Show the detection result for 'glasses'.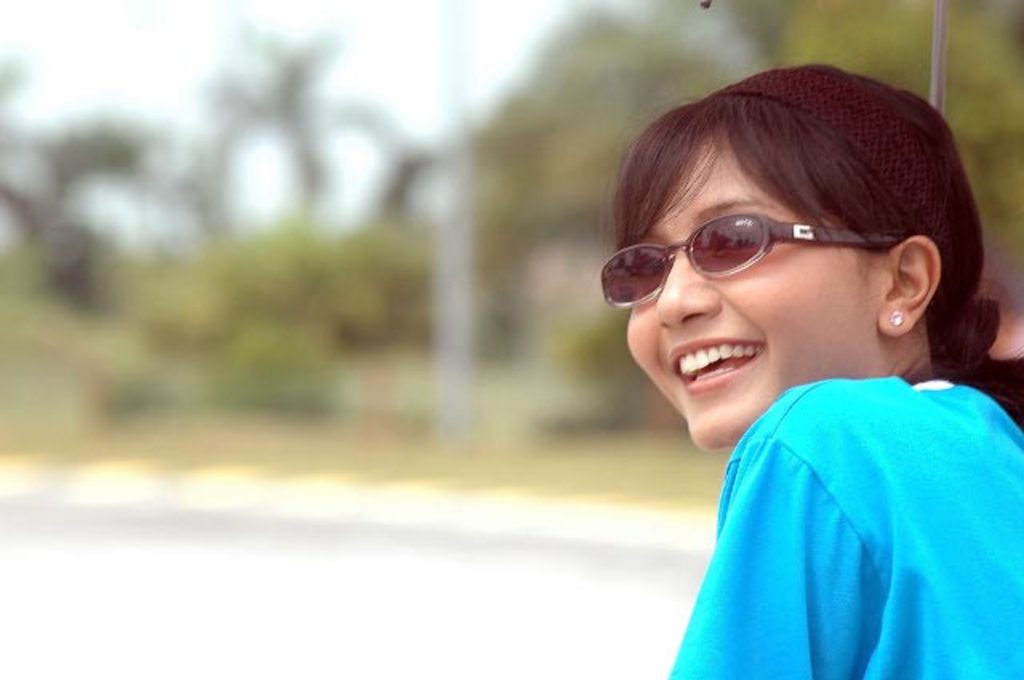
640/179/949/293.
